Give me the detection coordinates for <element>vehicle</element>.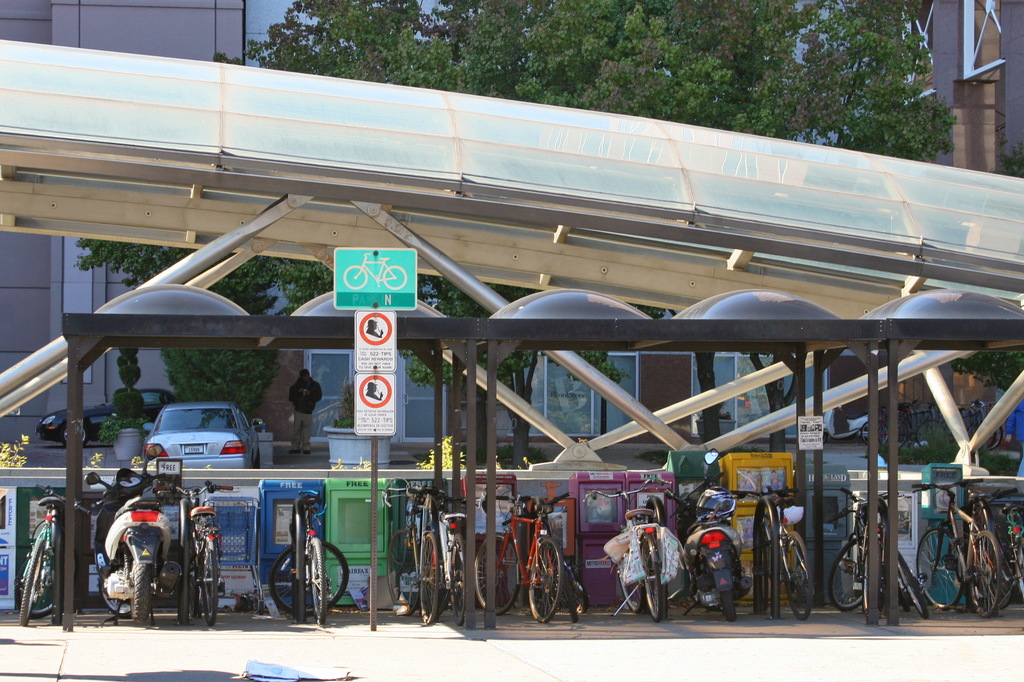
[x1=172, y1=484, x2=248, y2=627].
